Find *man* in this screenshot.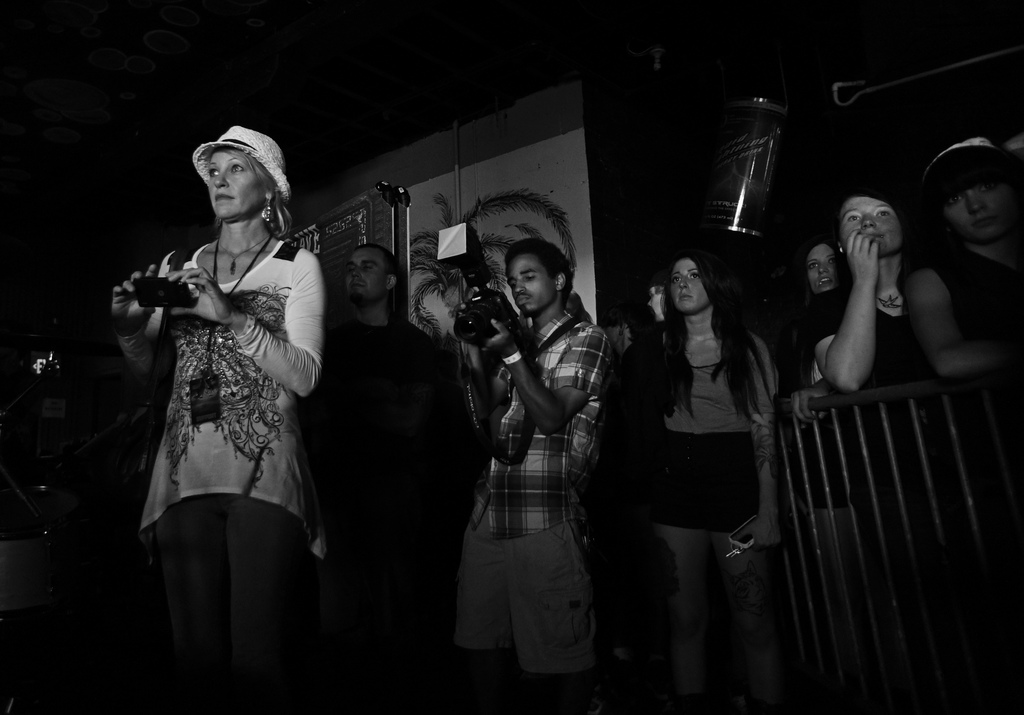
The bounding box for *man* is <bbox>436, 206, 616, 705</bbox>.
